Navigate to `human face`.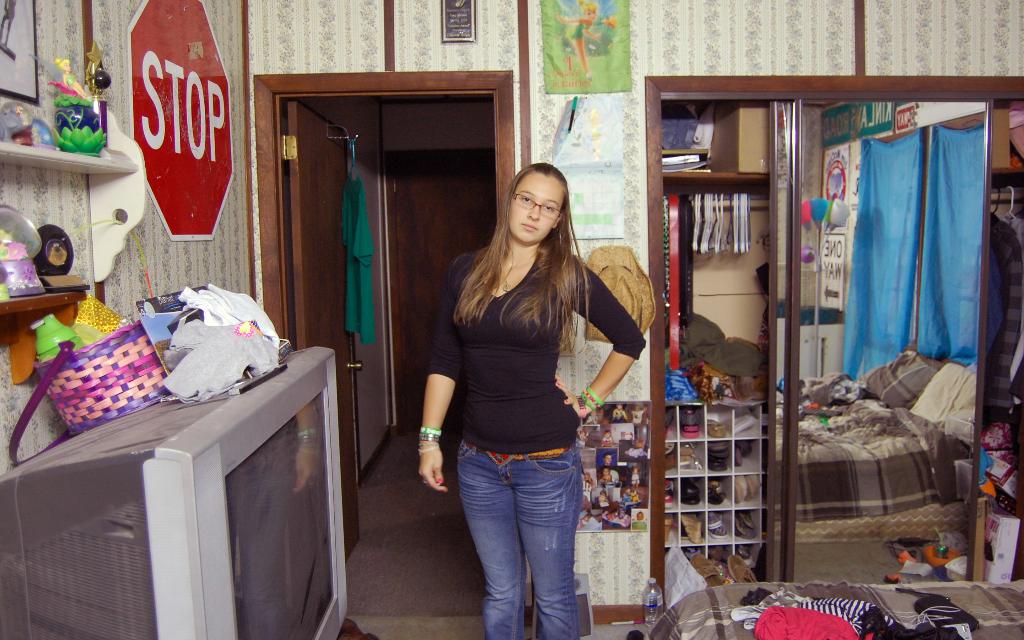
Navigation target: [511,172,567,248].
